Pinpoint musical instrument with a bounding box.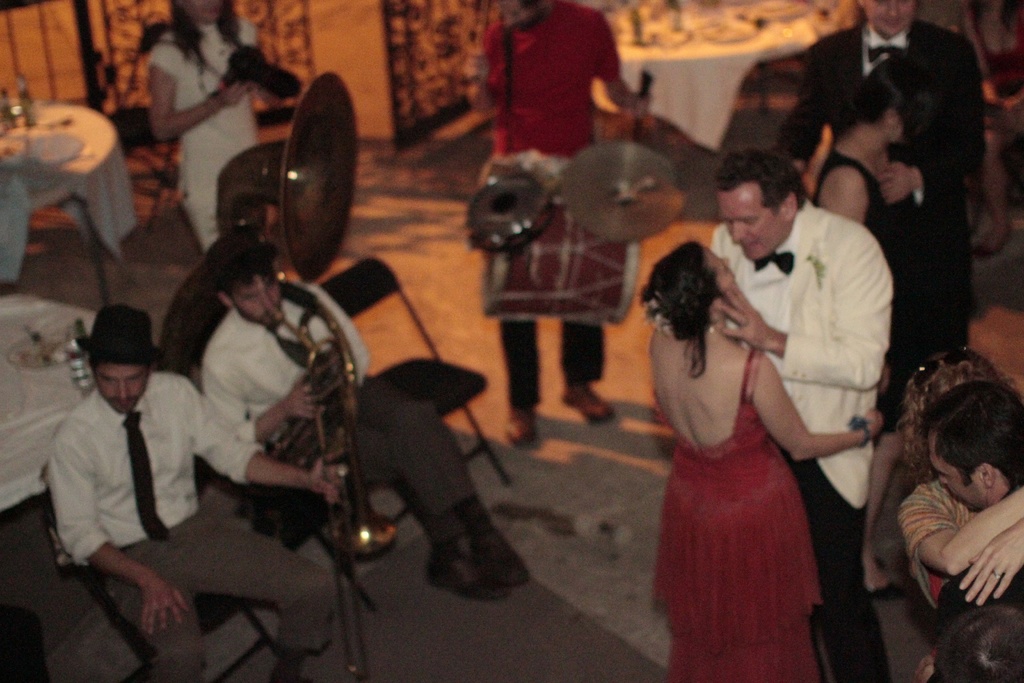
select_region(218, 70, 396, 560).
